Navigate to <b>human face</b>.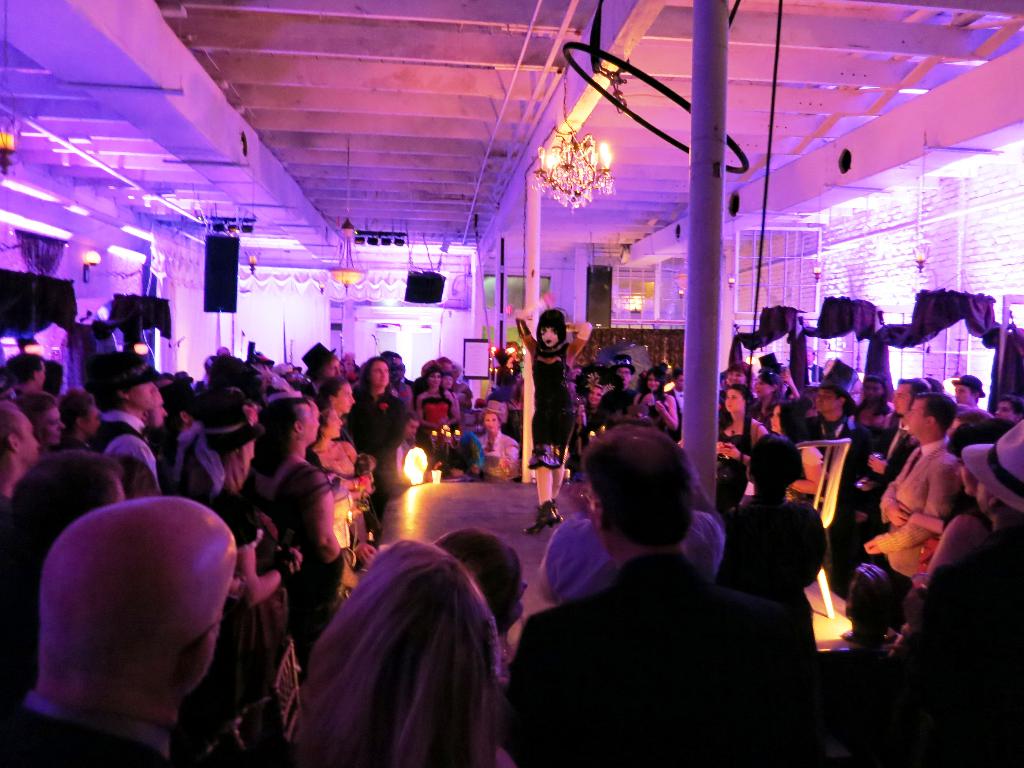
Navigation target: crop(370, 365, 388, 388).
